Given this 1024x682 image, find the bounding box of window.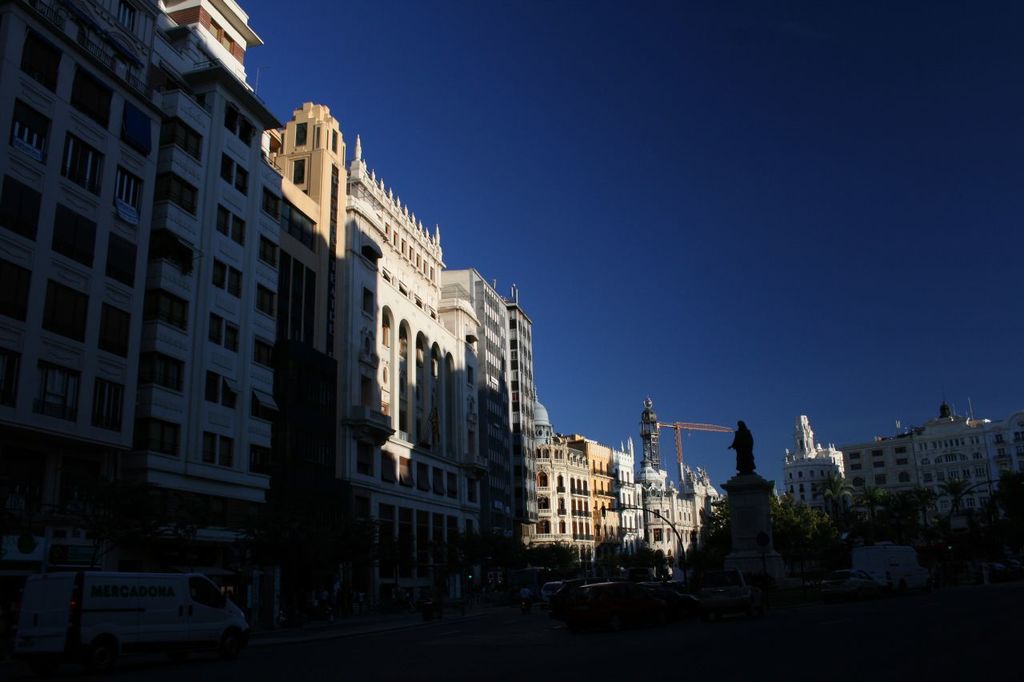
Rect(118, 97, 154, 161).
